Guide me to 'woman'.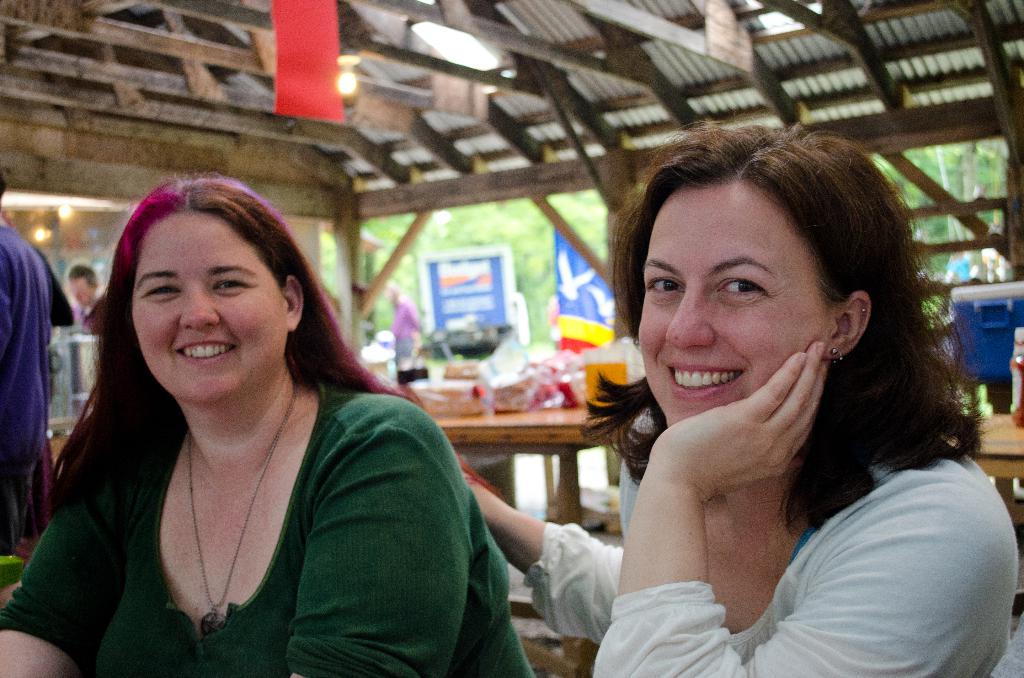
Guidance: locate(0, 175, 534, 677).
